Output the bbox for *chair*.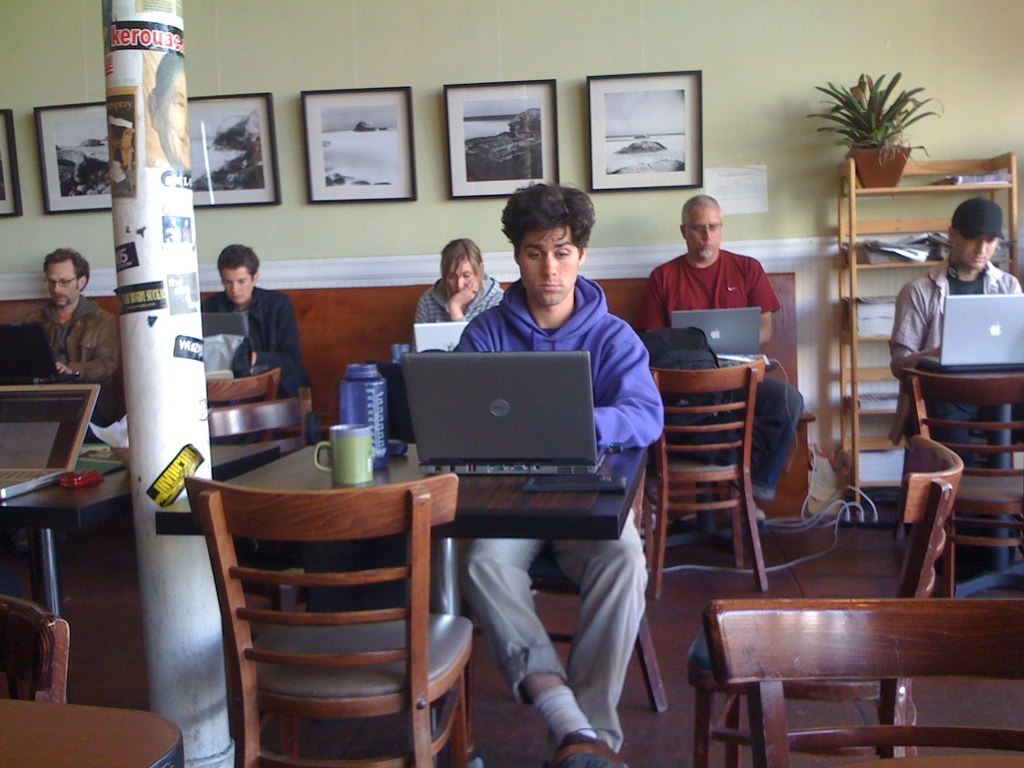
(left=677, top=435, right=963, bottom=767).
